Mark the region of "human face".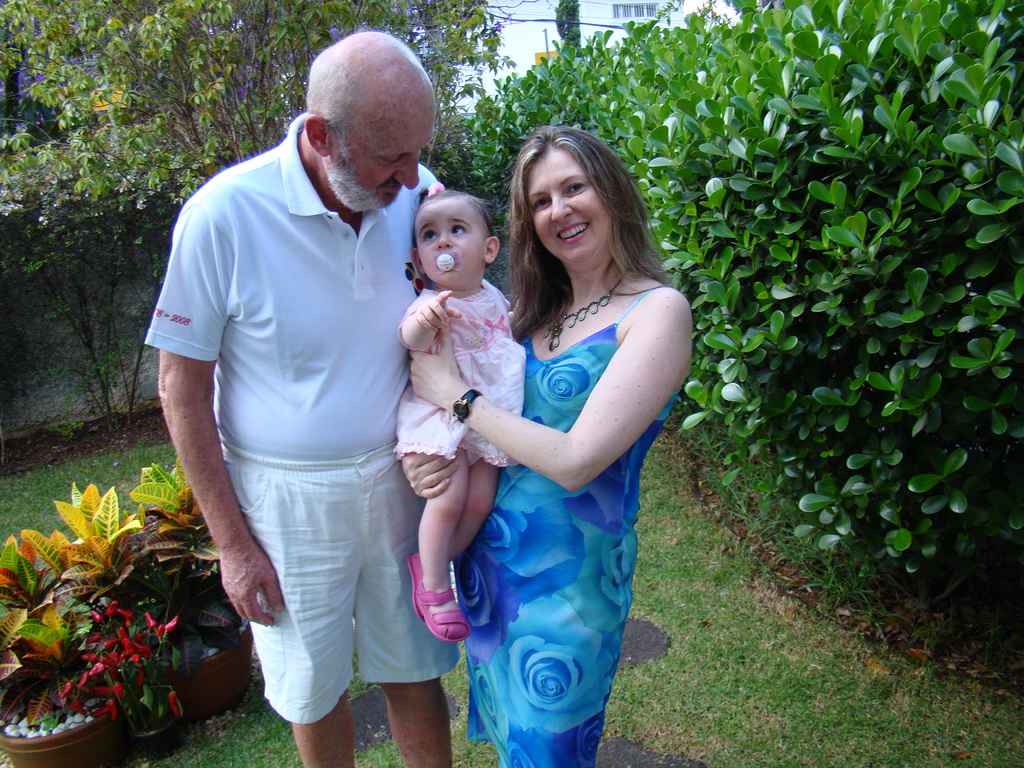
Region: <region>410, 198, 489, 284</region>.
